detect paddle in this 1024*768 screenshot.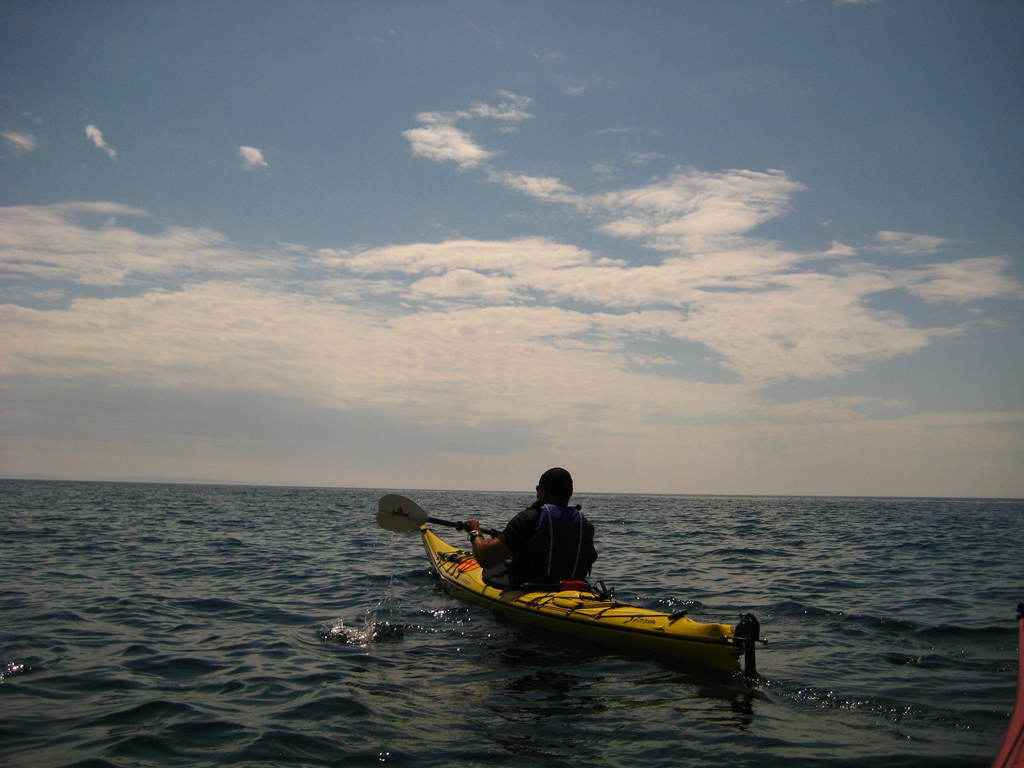
Detection: rect(380, 497, 501, 538).
